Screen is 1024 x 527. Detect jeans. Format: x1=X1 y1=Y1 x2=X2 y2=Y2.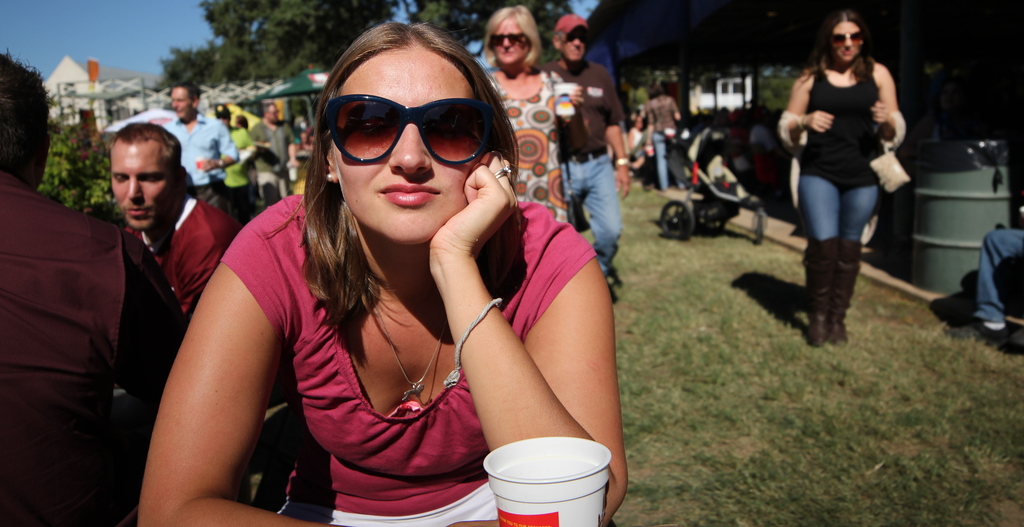
x1=971 y1=229 x2=1023 y2=322.
